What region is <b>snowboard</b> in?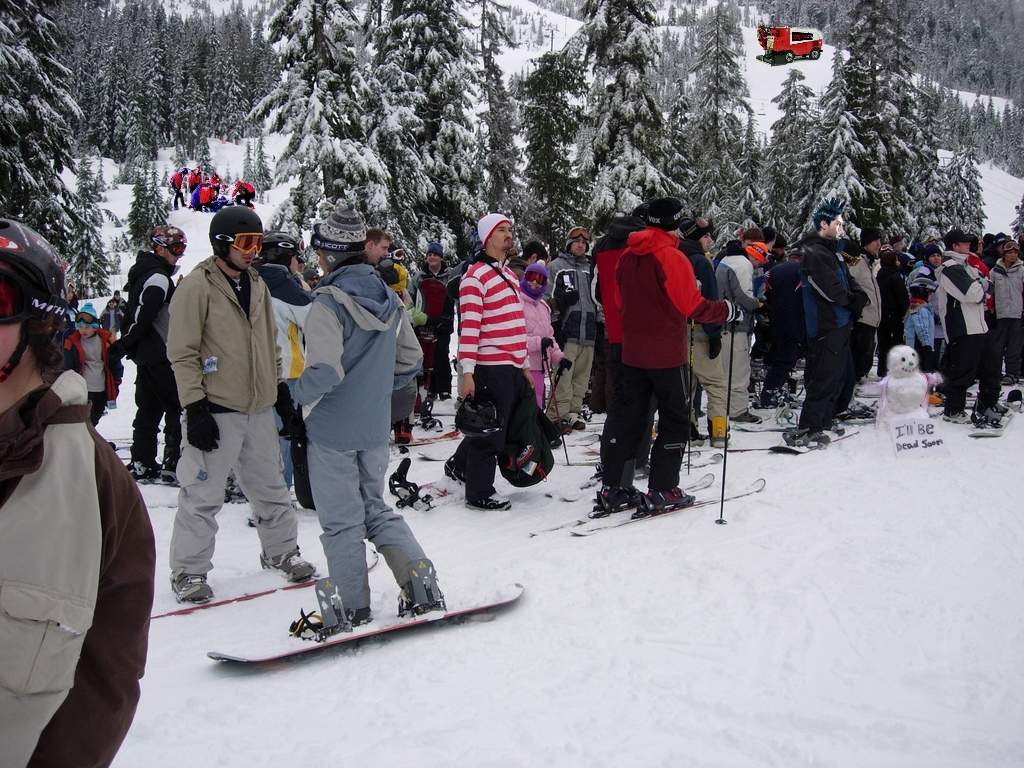
box(756, 416, 865, 453).
